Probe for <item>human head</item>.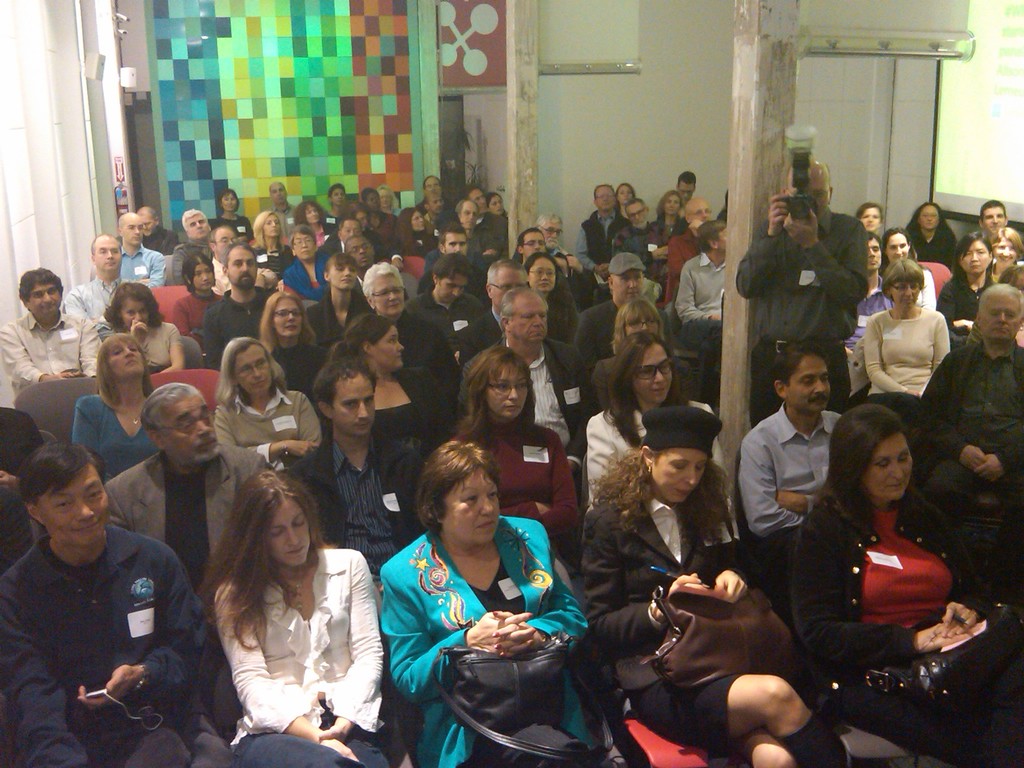
Probe result: box(292, 200, 323, 225).
